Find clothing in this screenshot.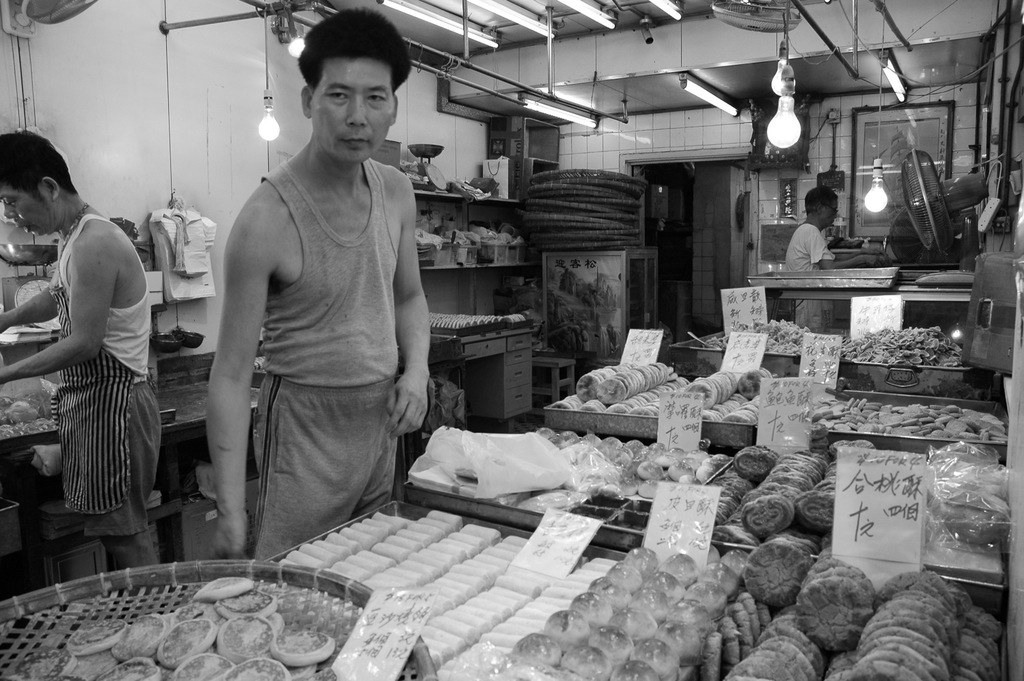
The bounding box for clothing is detection(786, 222, 835, 267).
